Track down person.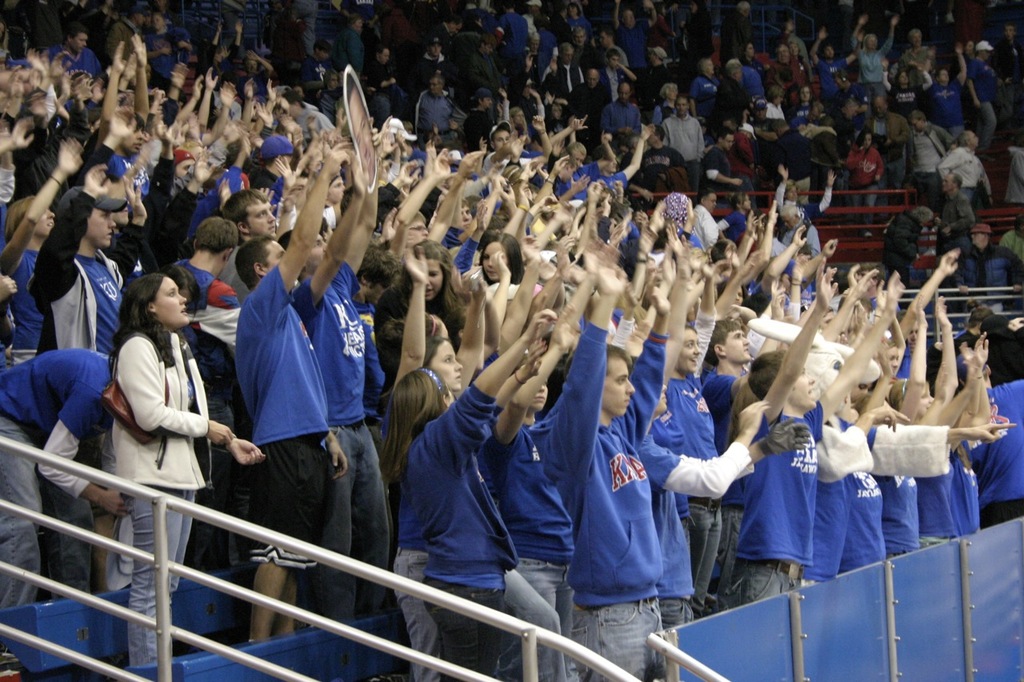
Tracked to bbox=[845, 133, 883, 238].
